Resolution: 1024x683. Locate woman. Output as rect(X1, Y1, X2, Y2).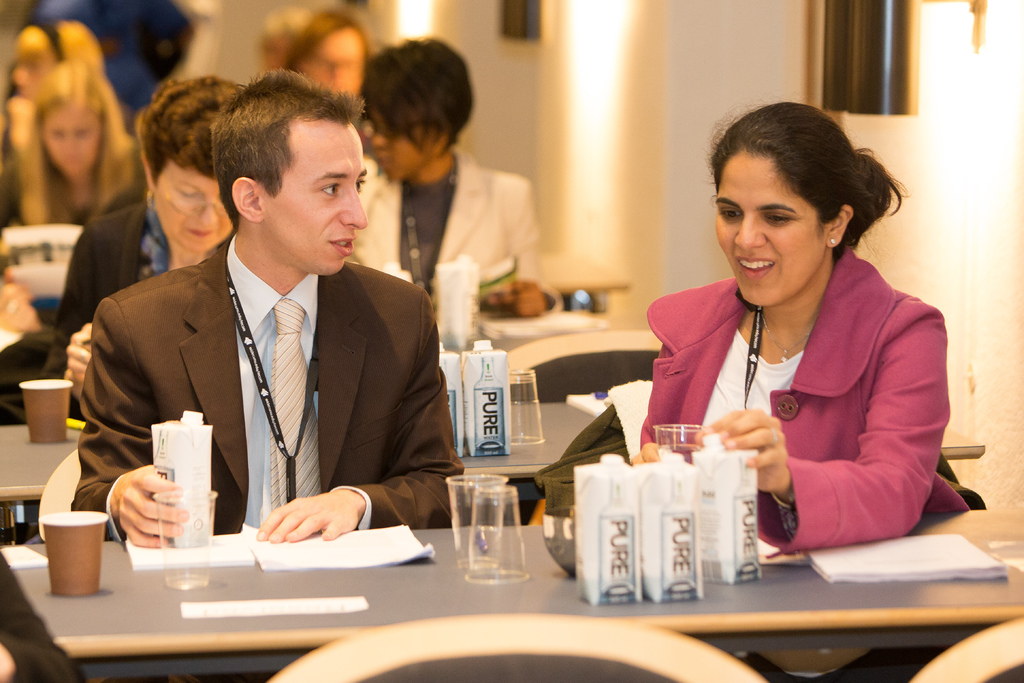
rect(334, 28, 570, 319).
